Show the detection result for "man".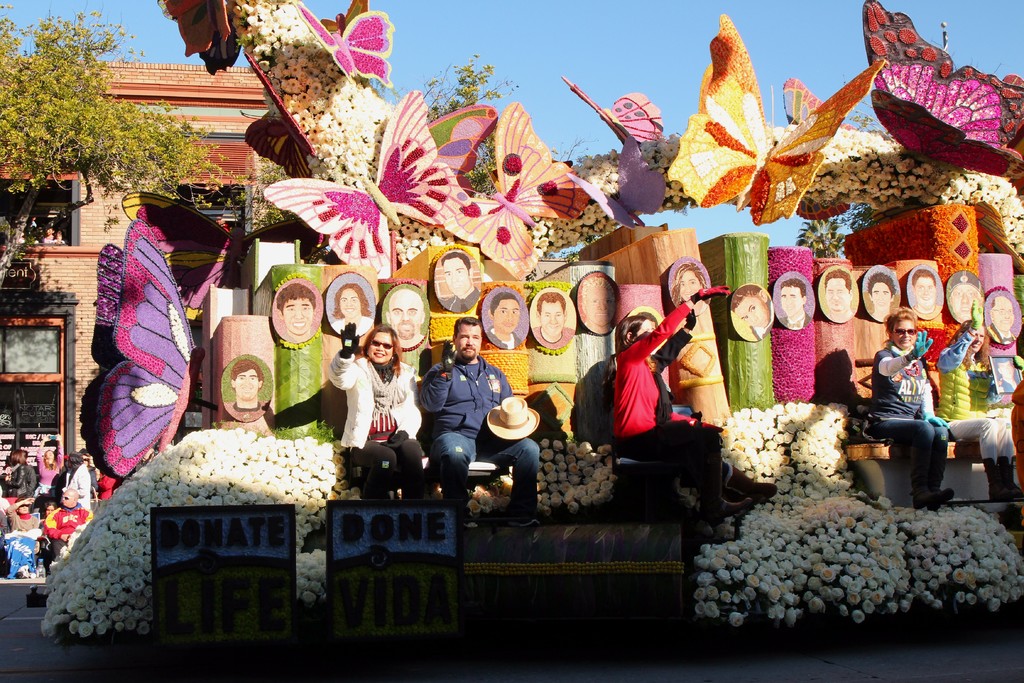
crop(485, 288, 524, 352).
